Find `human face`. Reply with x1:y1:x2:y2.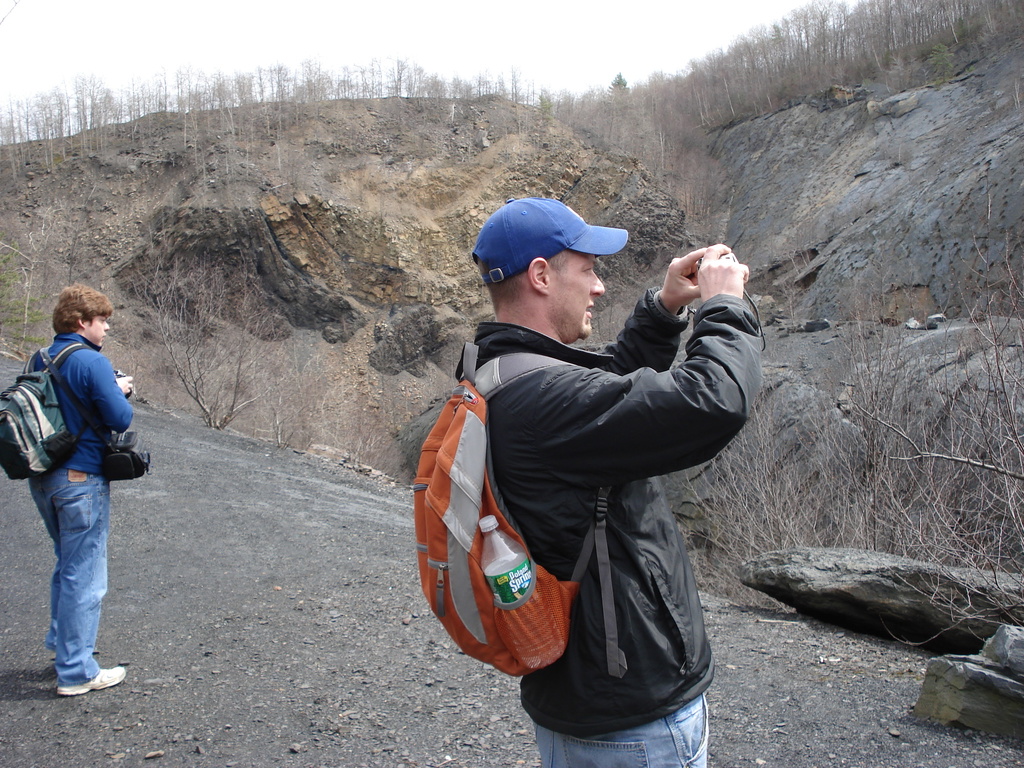
84:314:108:346.
